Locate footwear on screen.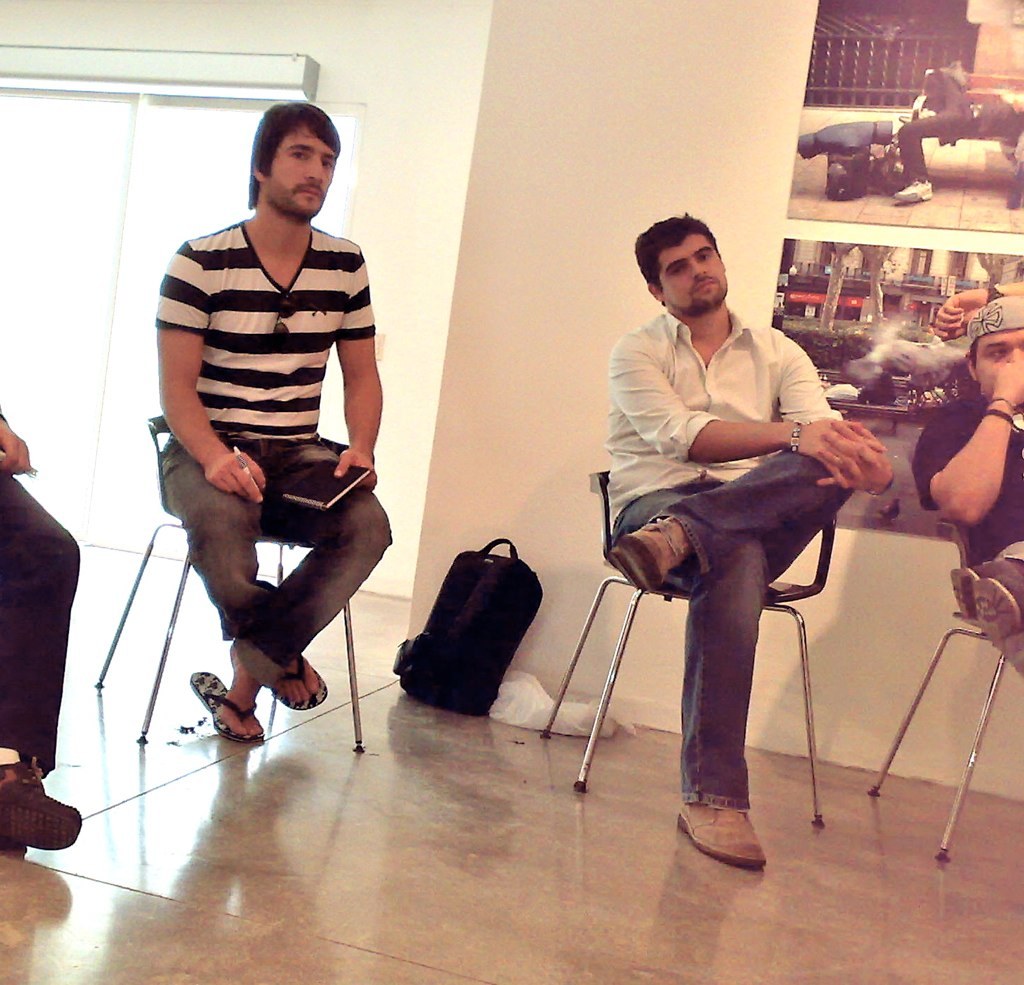
On screen at bbox=[269, 658, 330, 711].
